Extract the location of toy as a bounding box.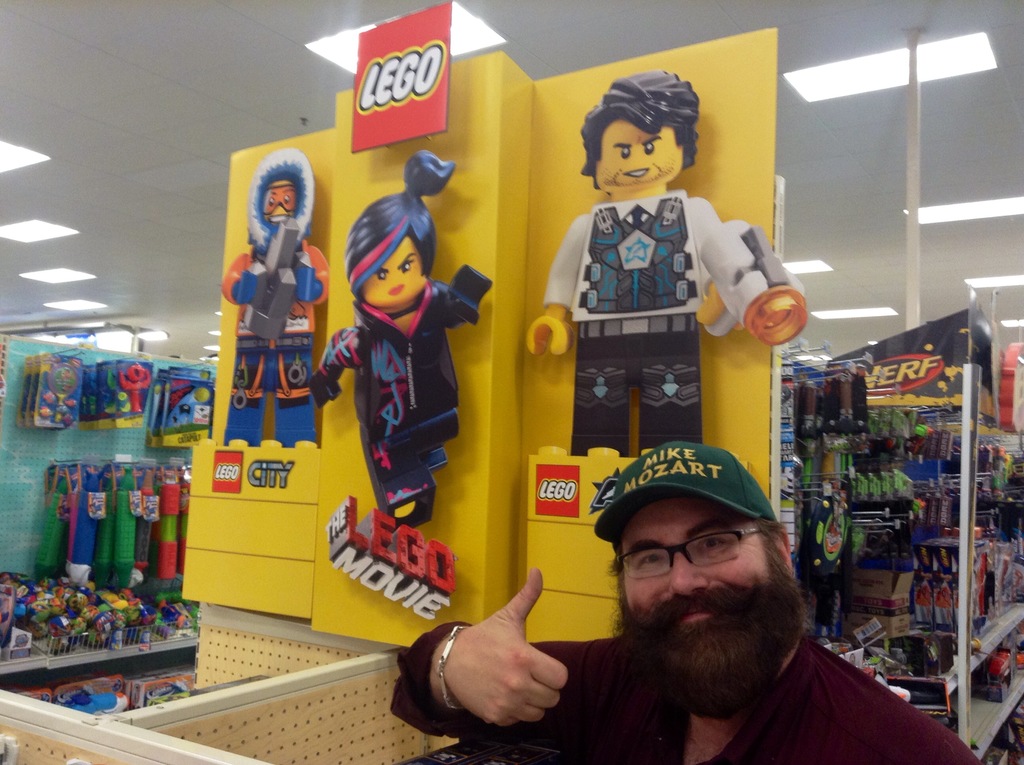
region(516, 54, 817, 477).
